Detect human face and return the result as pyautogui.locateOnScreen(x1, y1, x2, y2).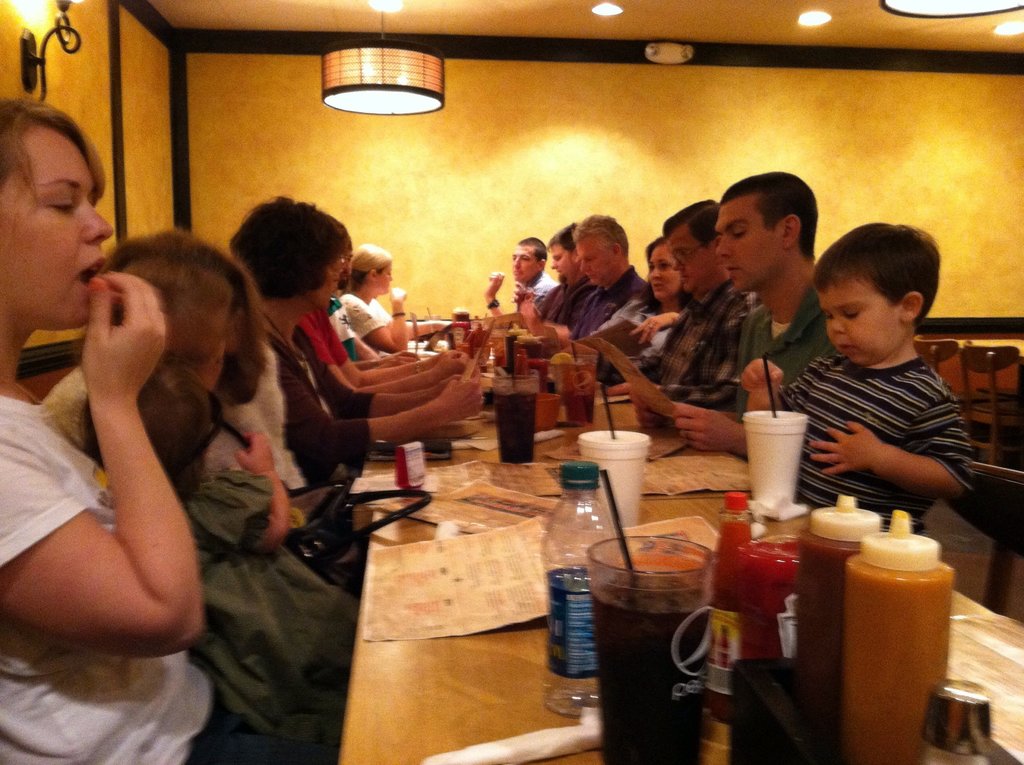
pyautogui.locateOnScreen(552, 245, 572, 282).
